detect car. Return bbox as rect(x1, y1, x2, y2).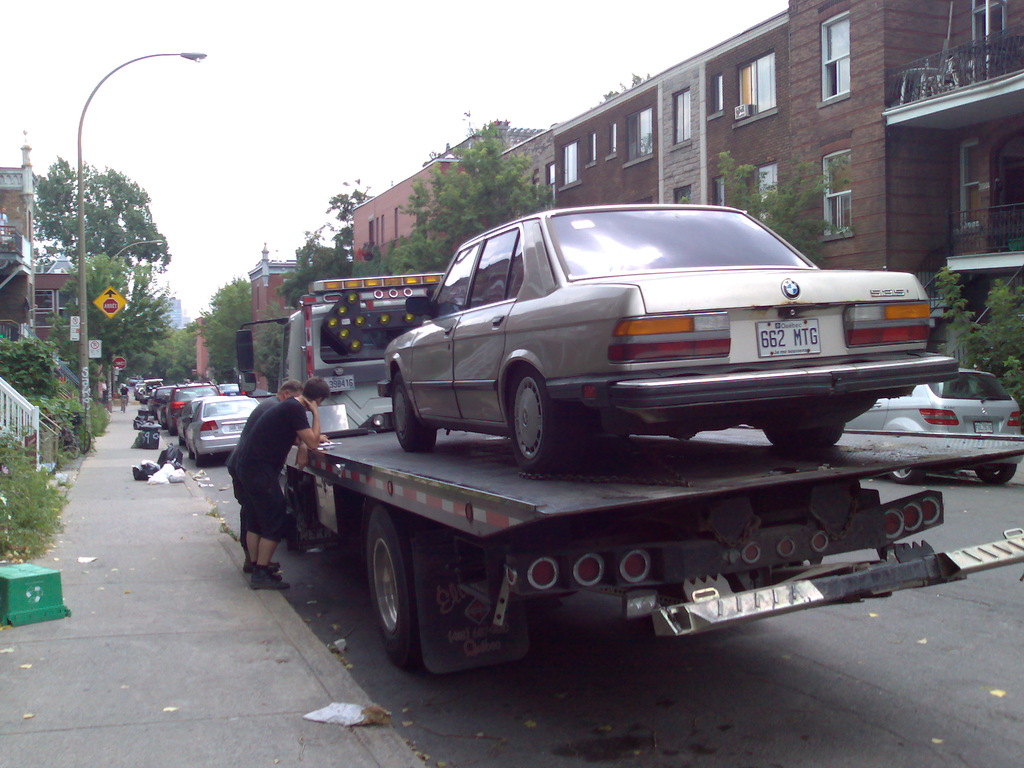
rect(138, 373, 263, 467).
